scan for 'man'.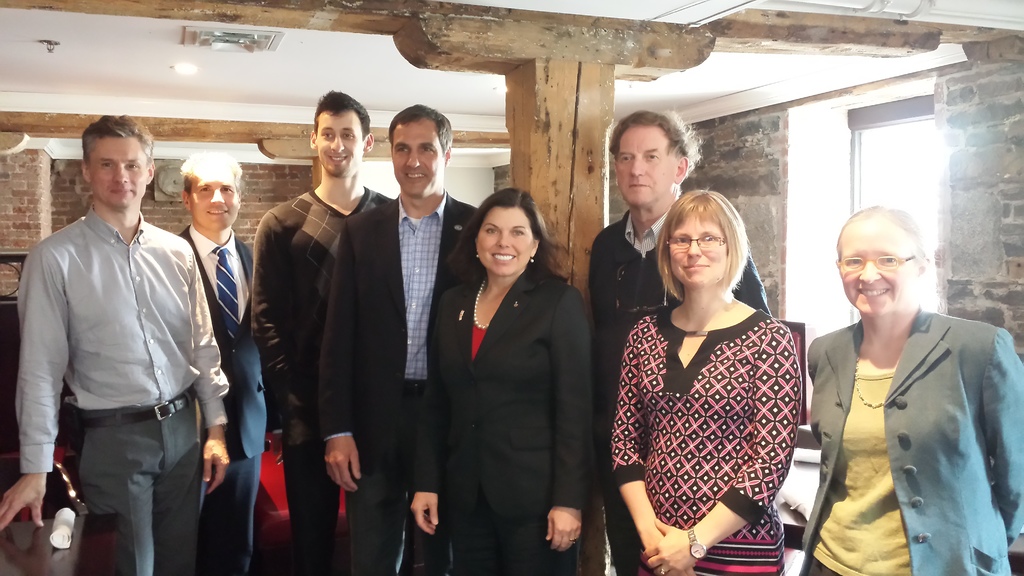
Scan result: crop(588, 107, 772, 575).
